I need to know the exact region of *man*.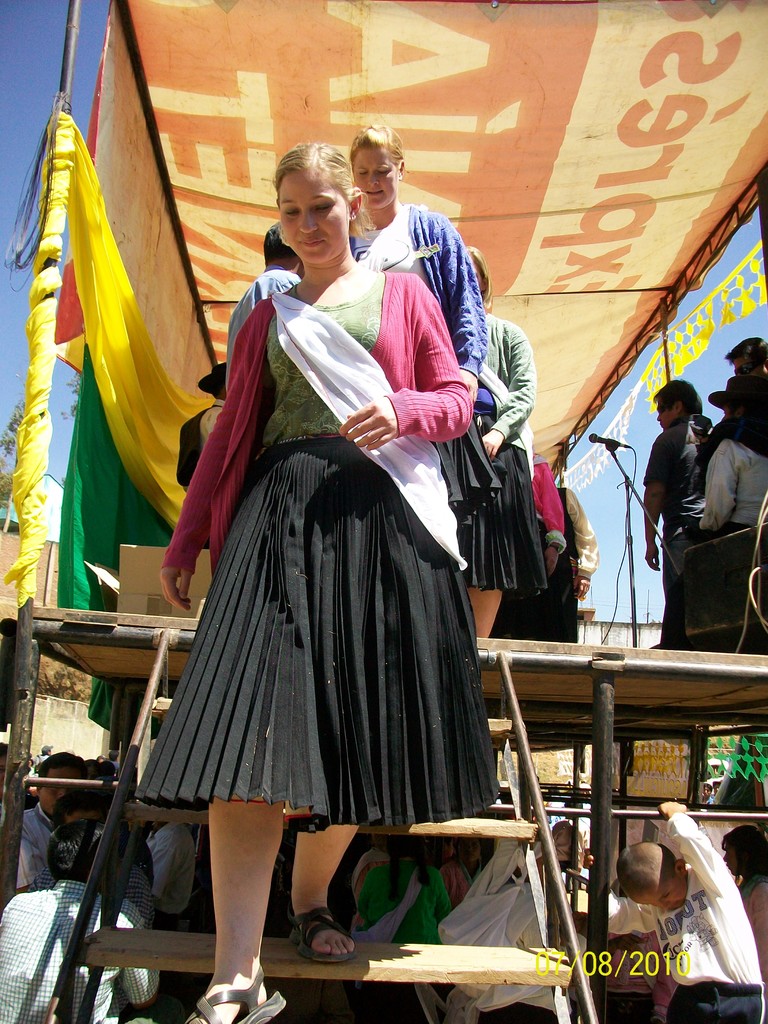
Region: (556,488,601,641).
